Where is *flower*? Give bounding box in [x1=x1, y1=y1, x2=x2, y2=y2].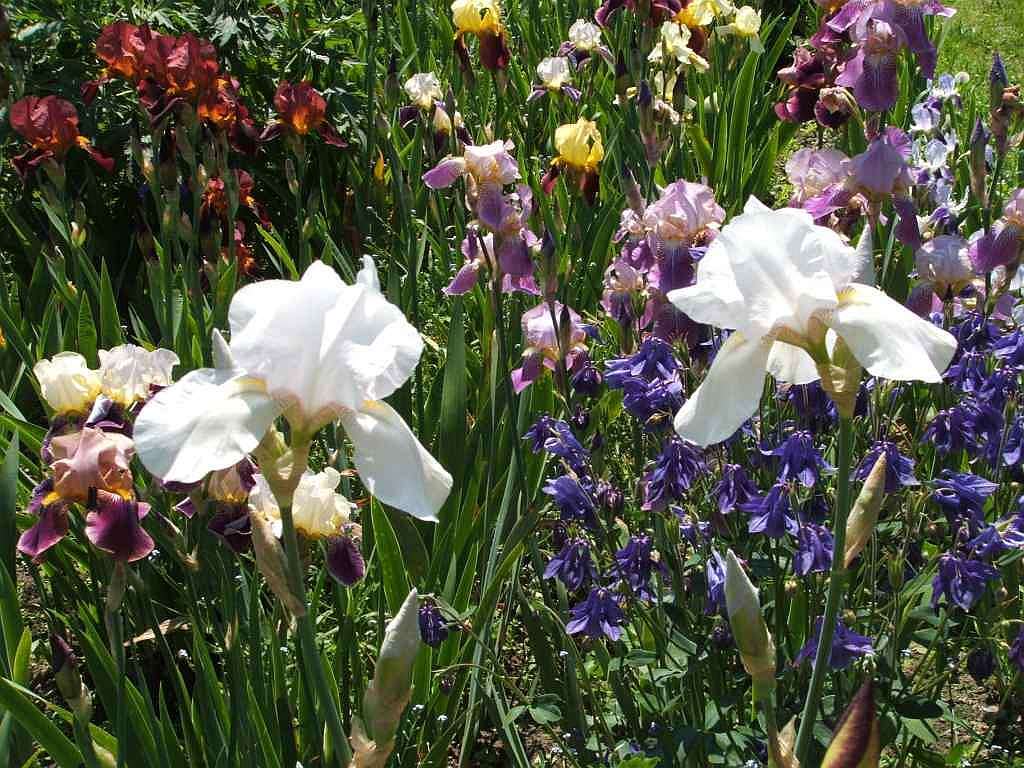
[x1=675, y1=0, x2=737, y2=32].
